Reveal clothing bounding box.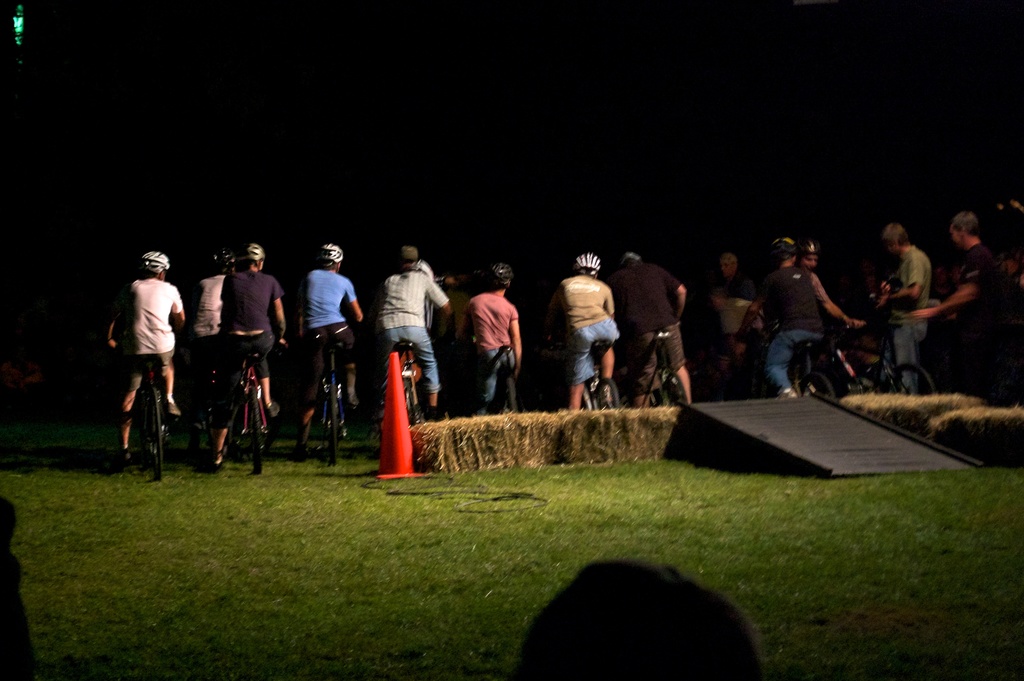
Revealed: [x1=892, y1=241, x2=934, y2=389].
